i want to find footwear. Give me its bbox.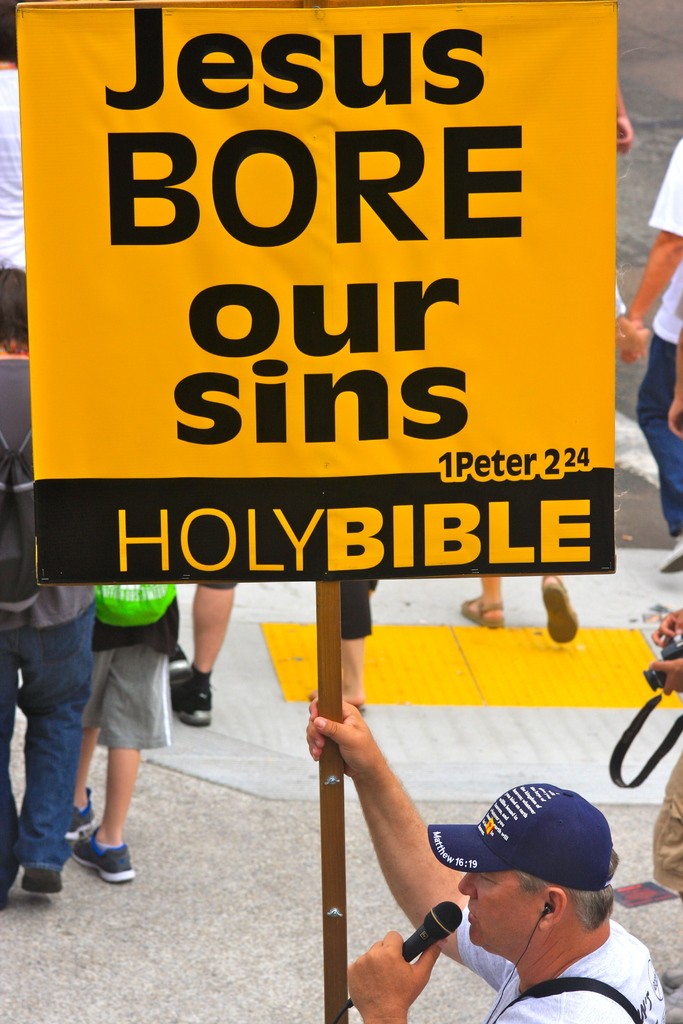
rect(540, 572, 573, 643).
